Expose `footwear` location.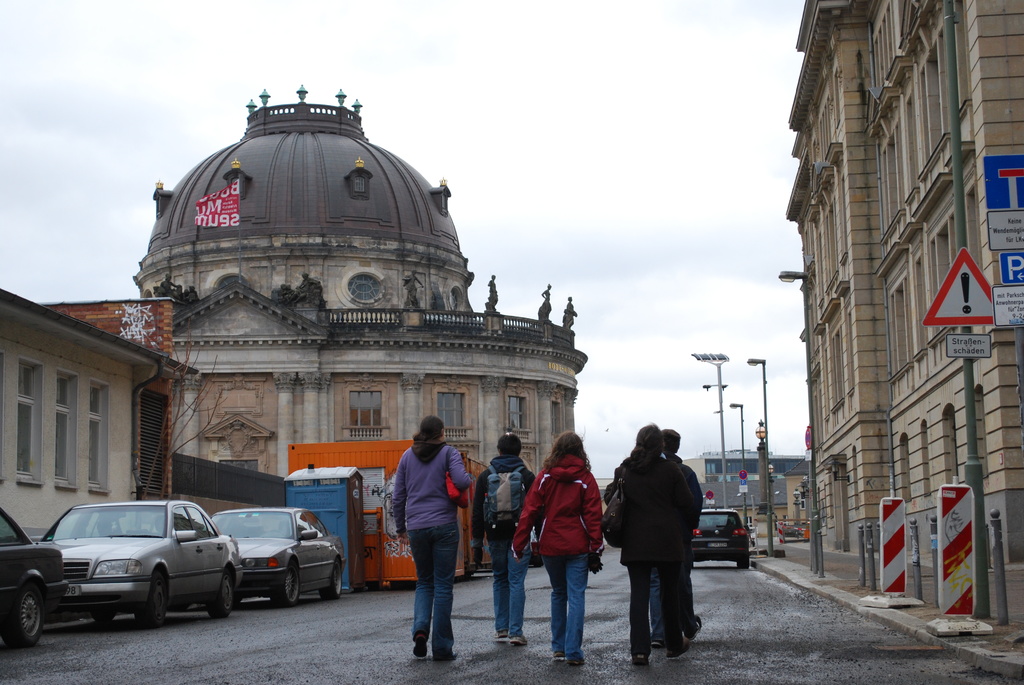
Exposed at <region>436, 644, 457, 663</region>.
